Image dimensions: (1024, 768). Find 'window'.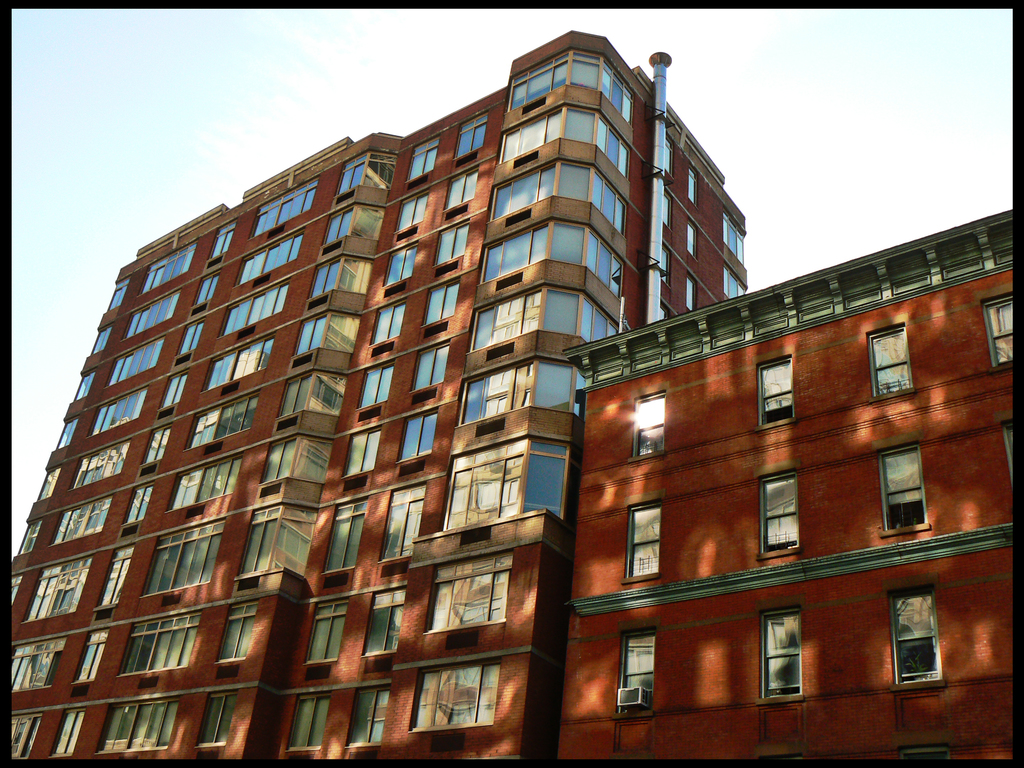
region(96, 546, 134, 609).
